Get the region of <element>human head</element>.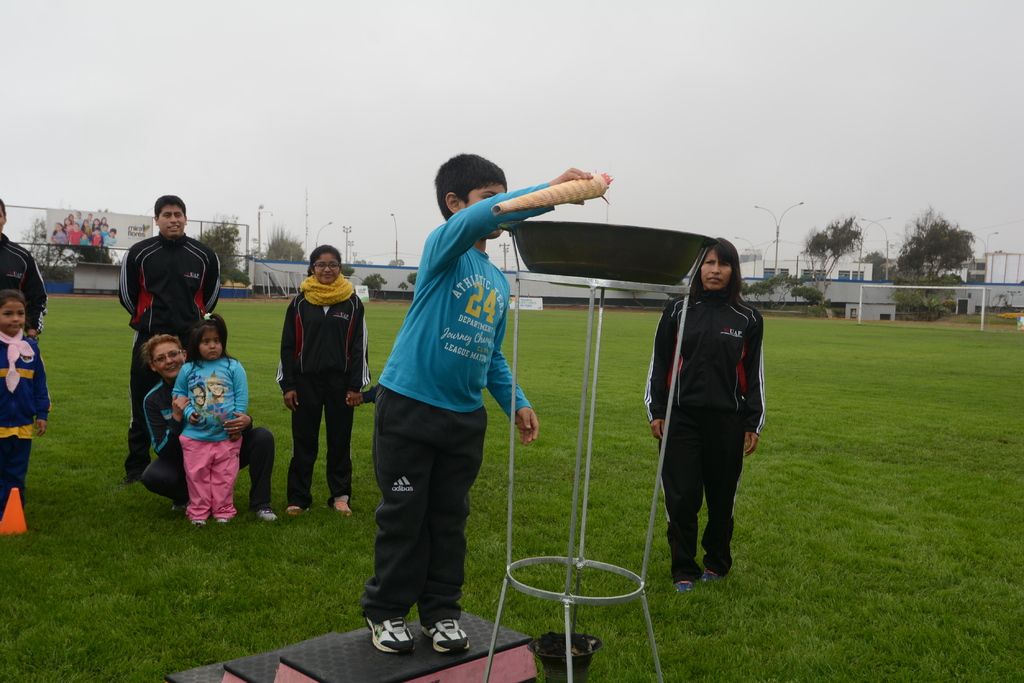
(x1=308, y1=243, x2=342, y2=284).
